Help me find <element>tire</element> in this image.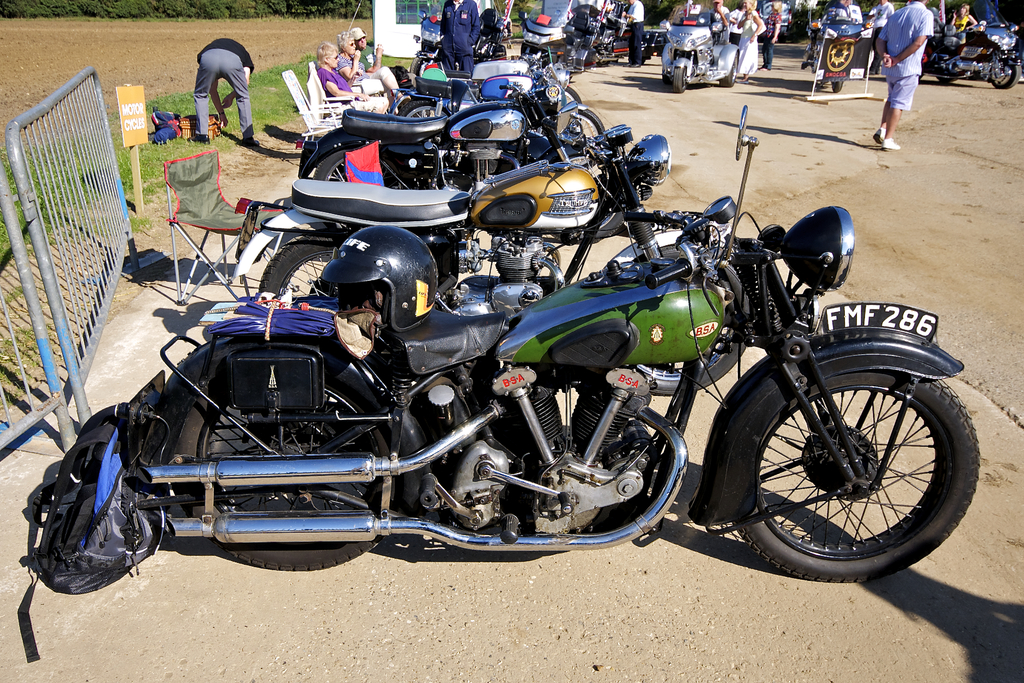
Found it: detection(257, 231, 352, 302).
